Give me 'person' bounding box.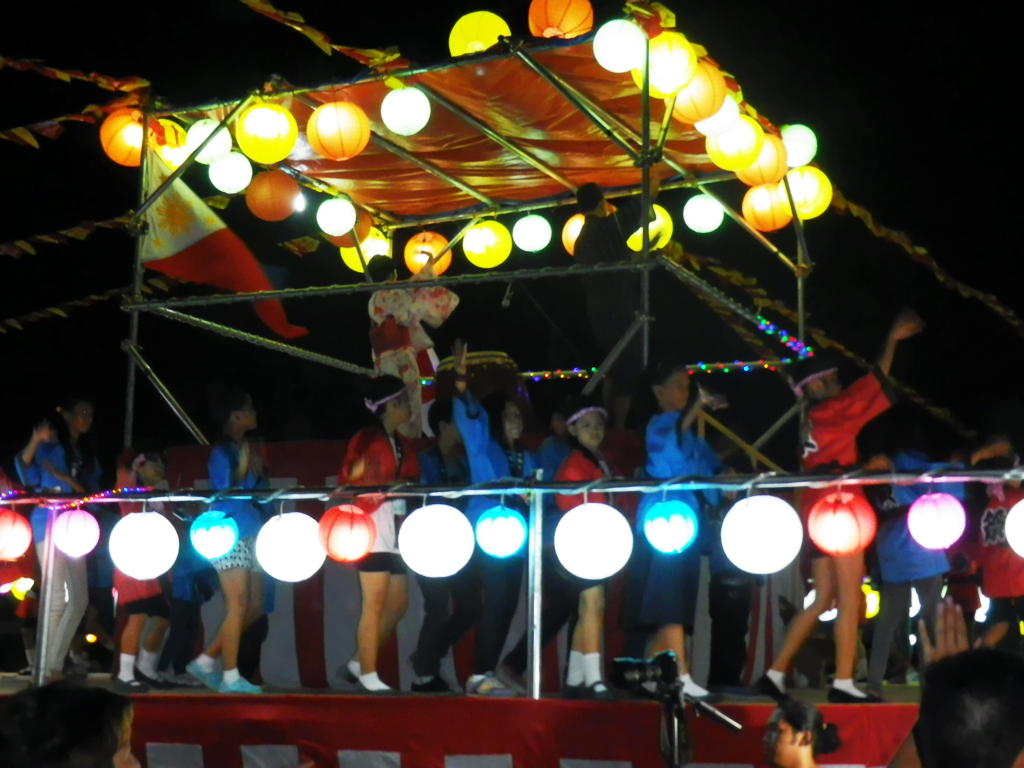
region(402, 414, 455, 699).
